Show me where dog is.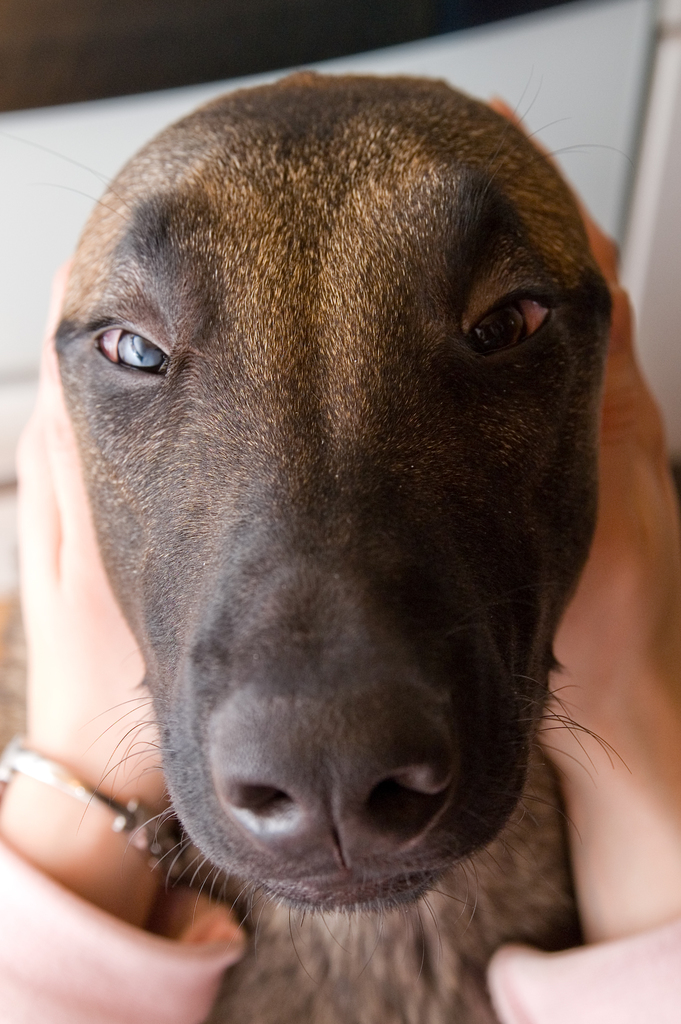
dog is at {"left": 0, "top": 70, "right": 639, "bottom": 1023}.
